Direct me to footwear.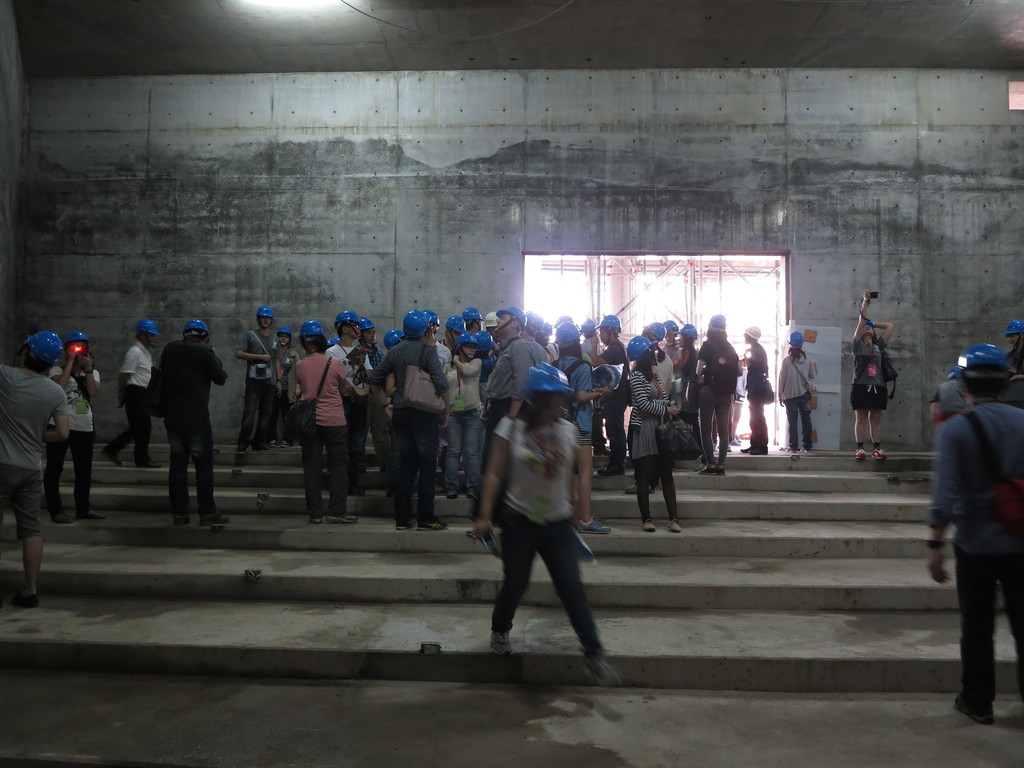
Direction: <bbox>490, 622, 511, 646</bbox>.
